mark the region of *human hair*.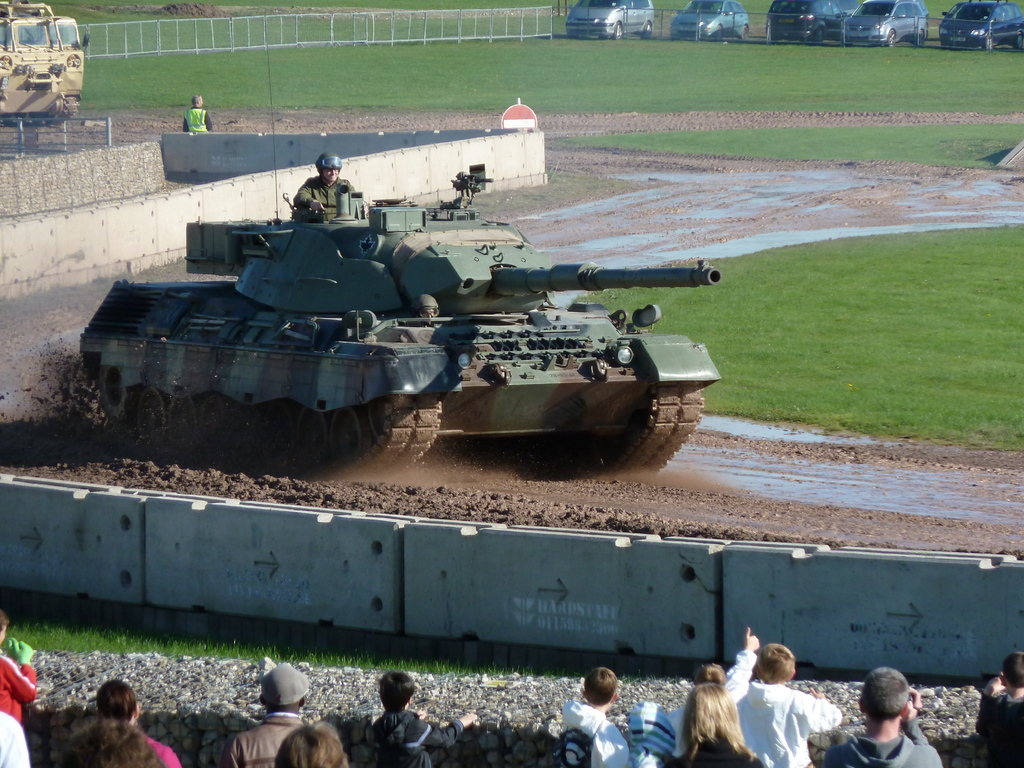
Region: [left=99, top=679, right=133, bottom=724].
